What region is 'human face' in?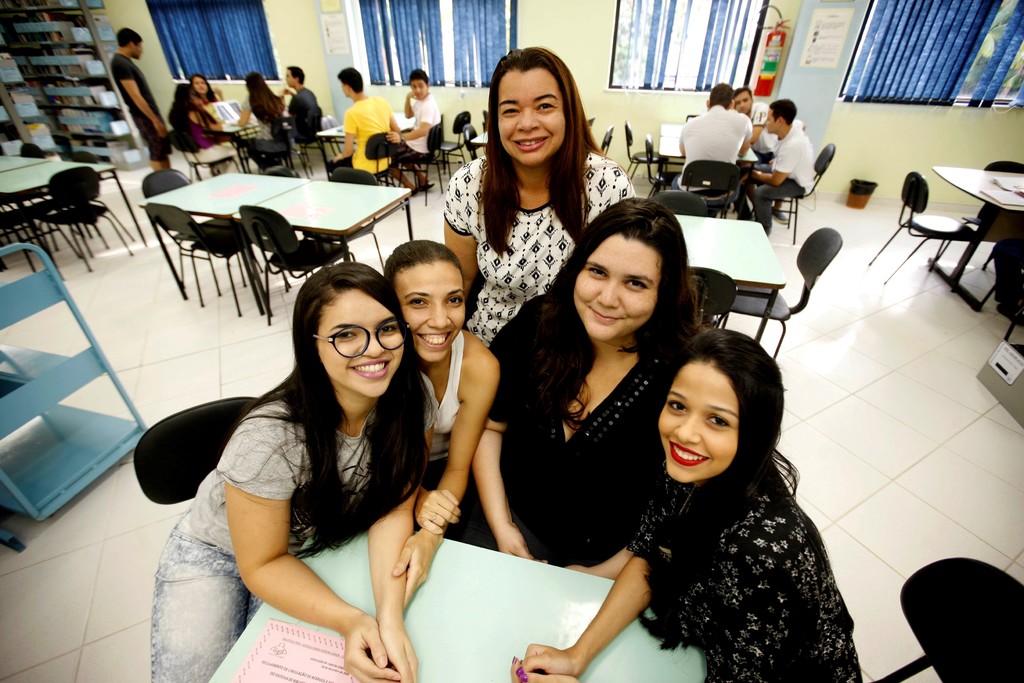
crop(657, 365, 738, 477).
